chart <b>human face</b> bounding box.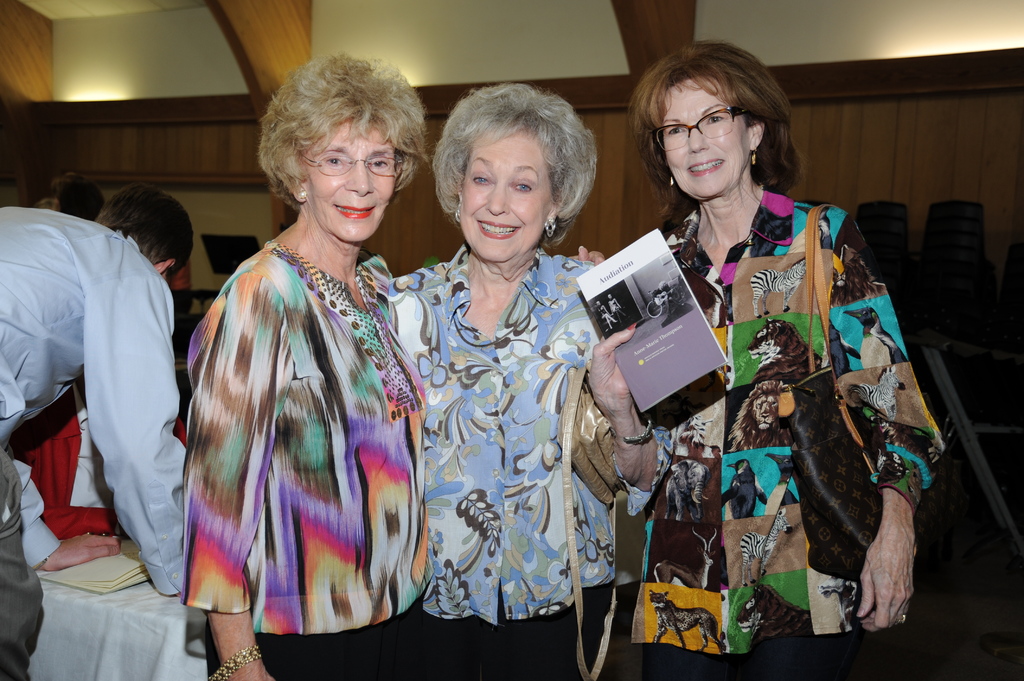
Charted: box=[461, 141, 547, 260].
